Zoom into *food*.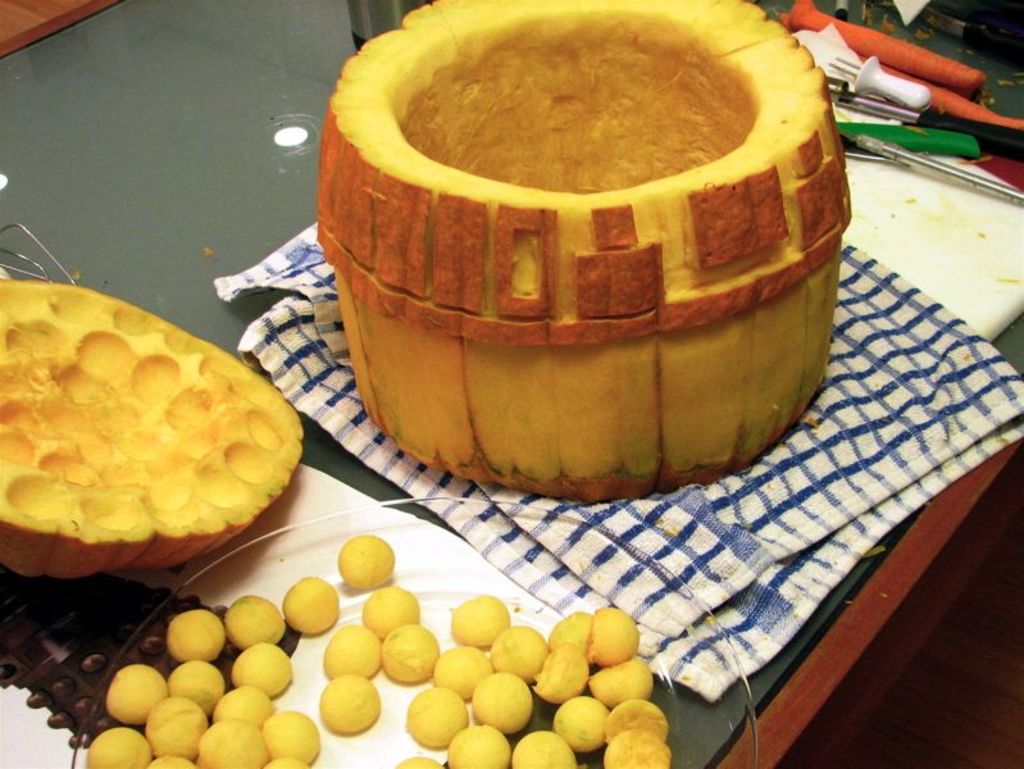
Zoom target: {"left": 10, "top": 286, "right": 293, "bottom": 583}.
